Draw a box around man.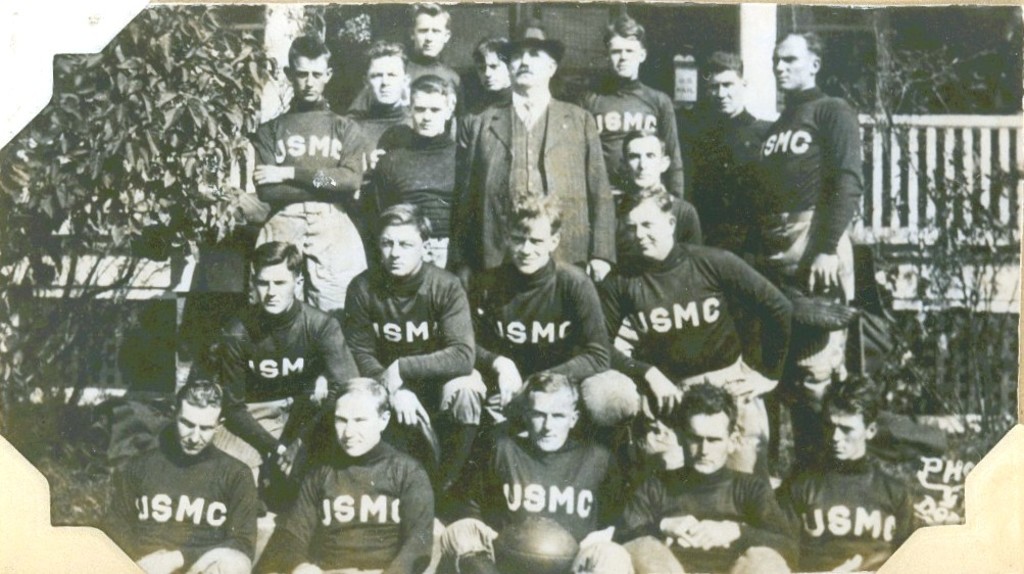
box=[771, 378, 915, 573].
